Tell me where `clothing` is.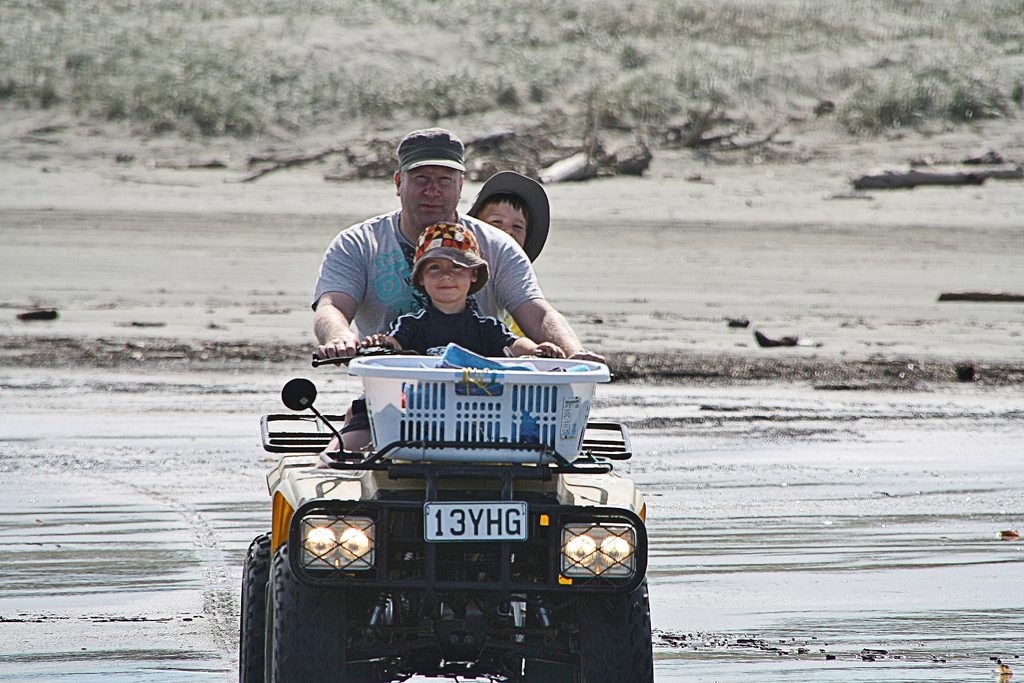
`clothing` is at left=314, top=207, right=543, bottom=424.
